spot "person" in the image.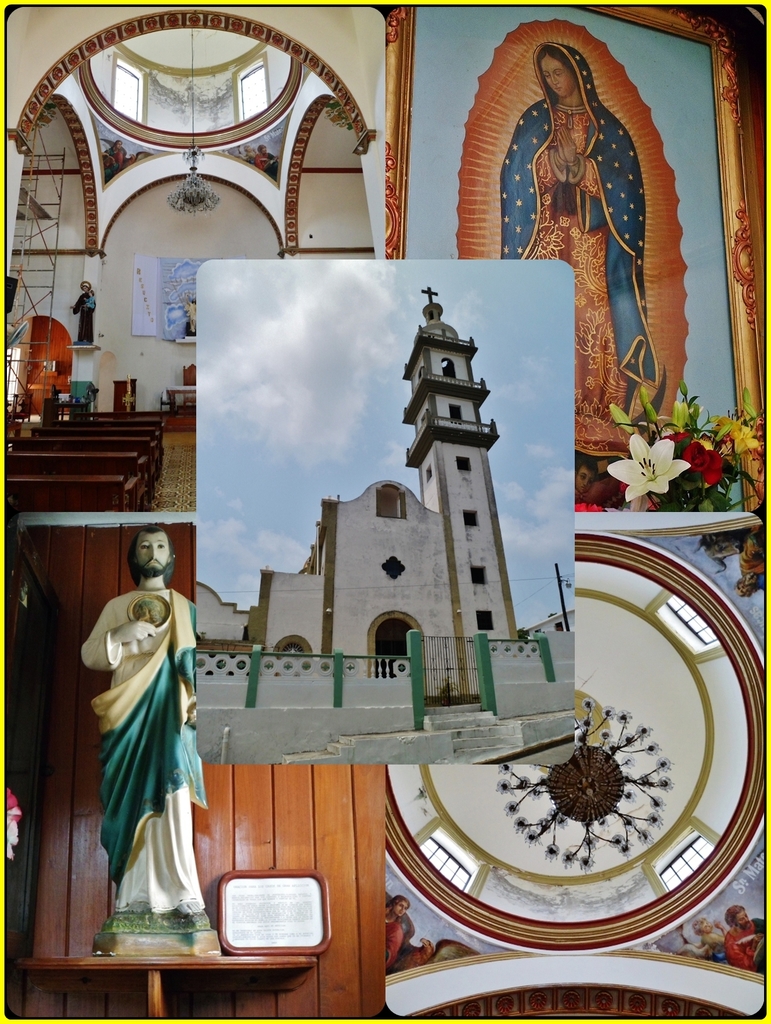
"person" found at (77,516,207,977).
